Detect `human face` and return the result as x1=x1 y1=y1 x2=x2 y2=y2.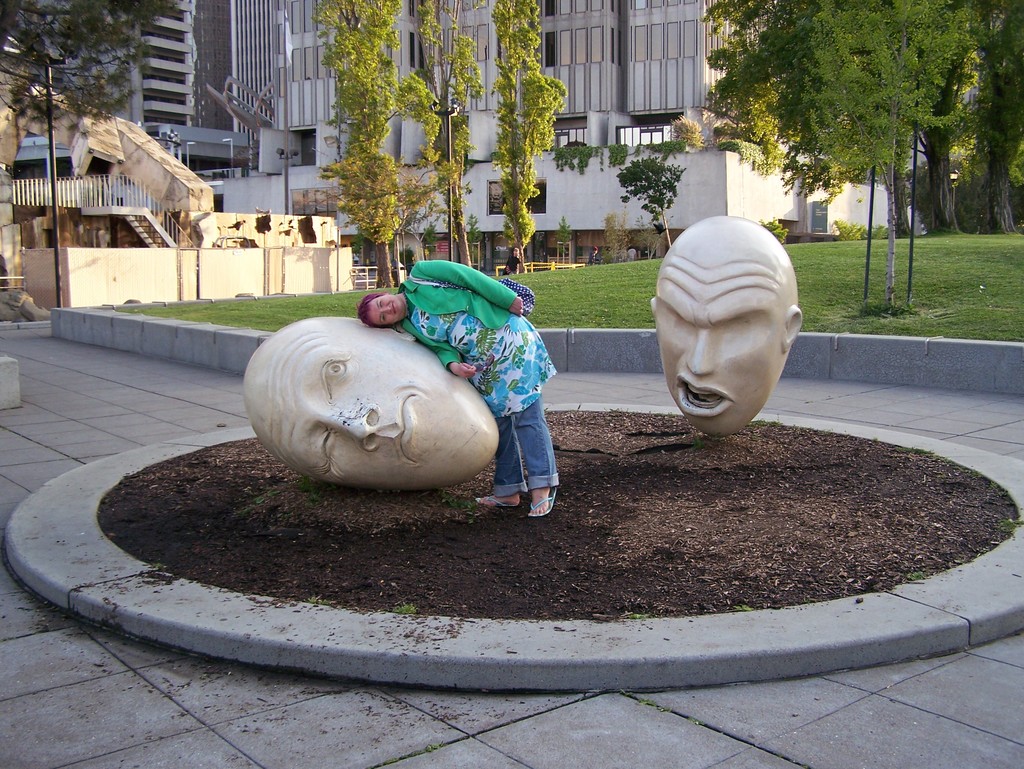
x1=368 y1=297 x2=404 y2=325.
